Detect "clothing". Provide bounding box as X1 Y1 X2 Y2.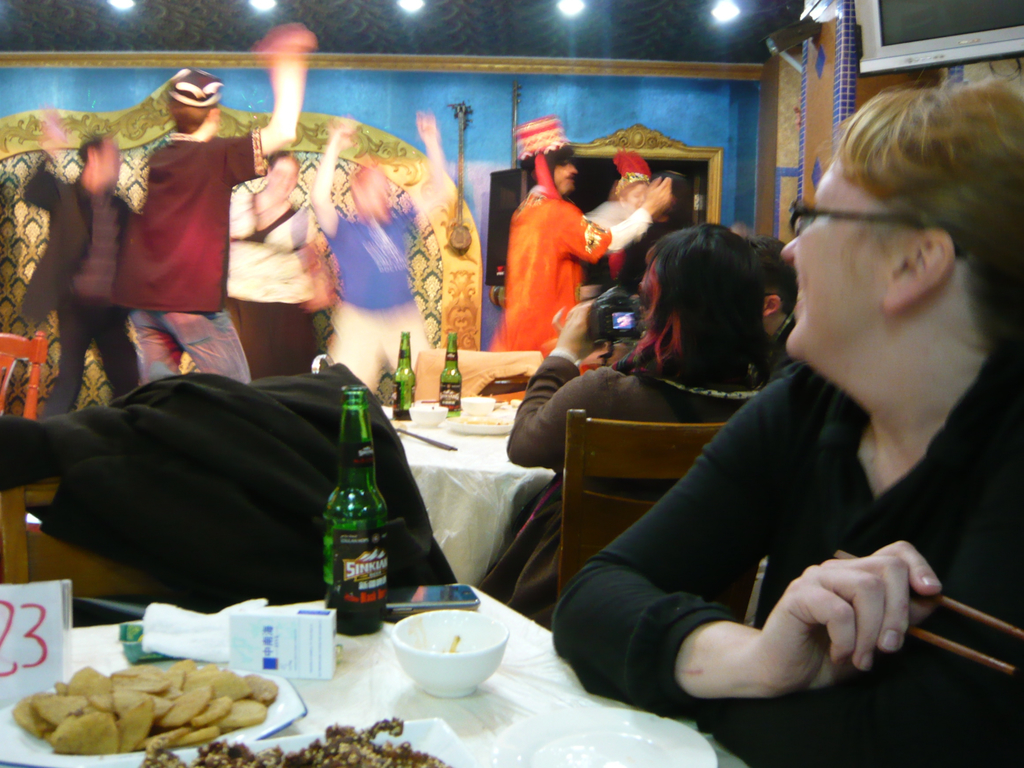
2 362 456 607.
